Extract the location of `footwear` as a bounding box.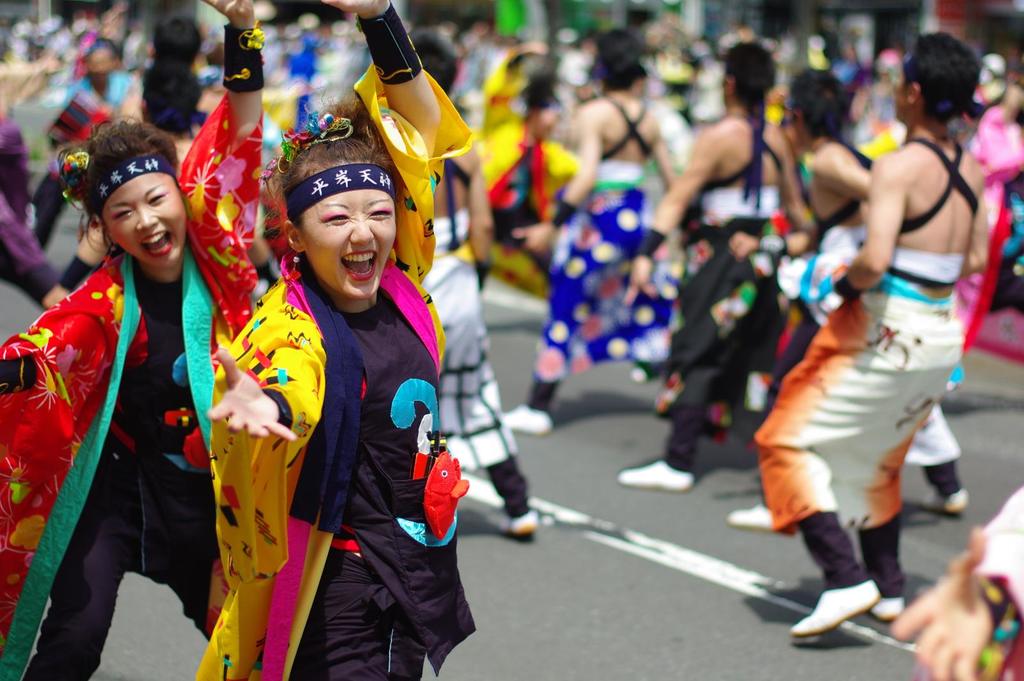
x1=868, y1=593, x2=915, y2=618.
